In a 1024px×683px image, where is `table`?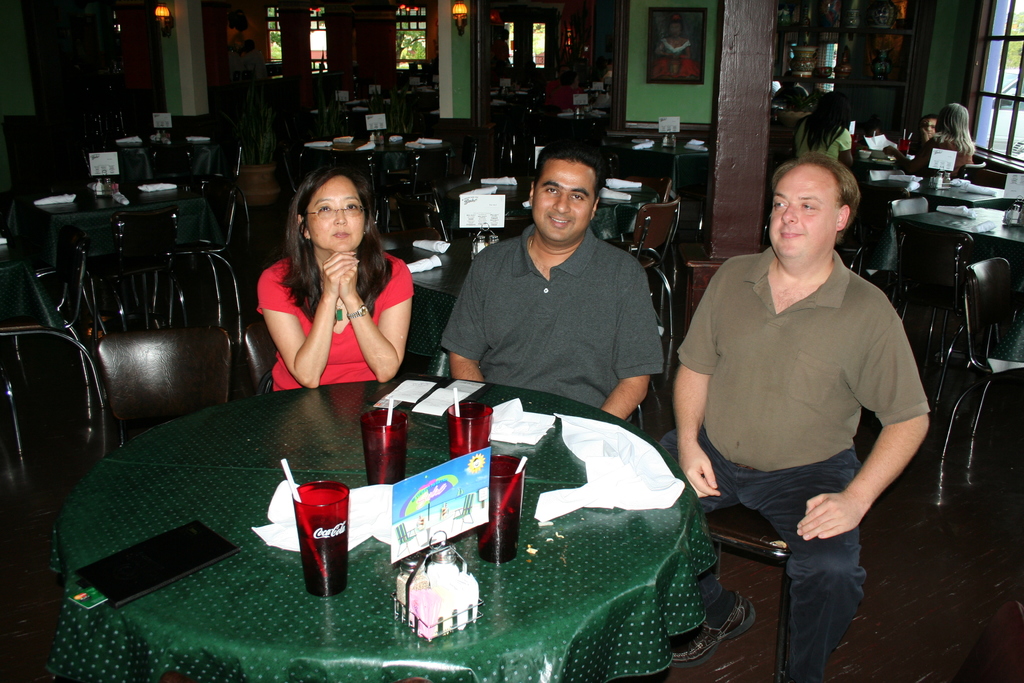
locate(397, 238, 488, 345).
